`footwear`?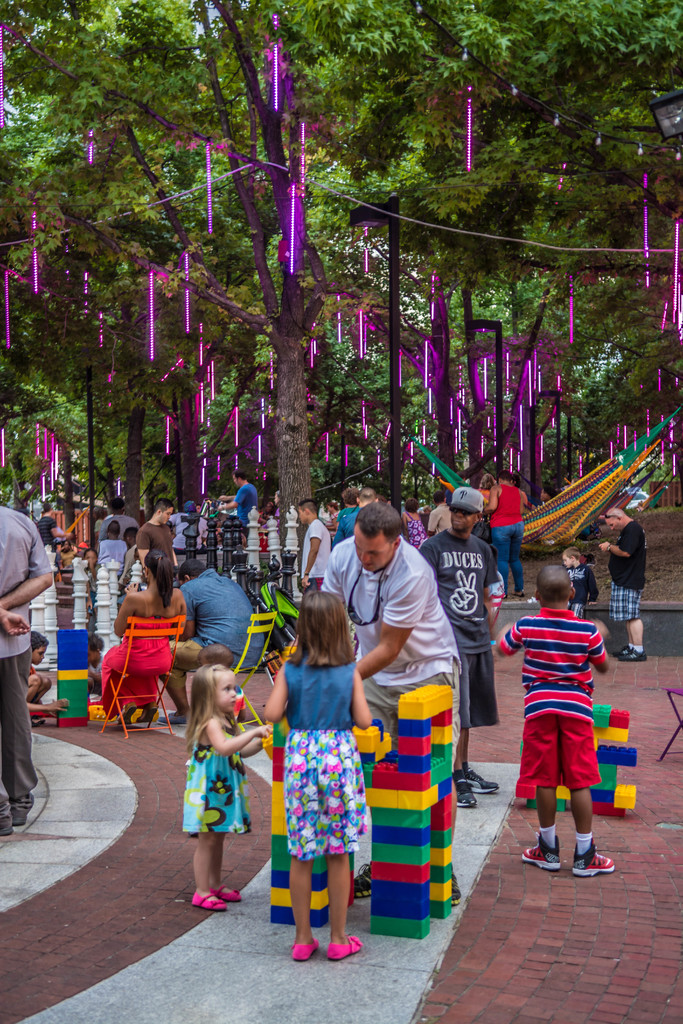
<bbox>167, 712, 182, 728</bbox>
